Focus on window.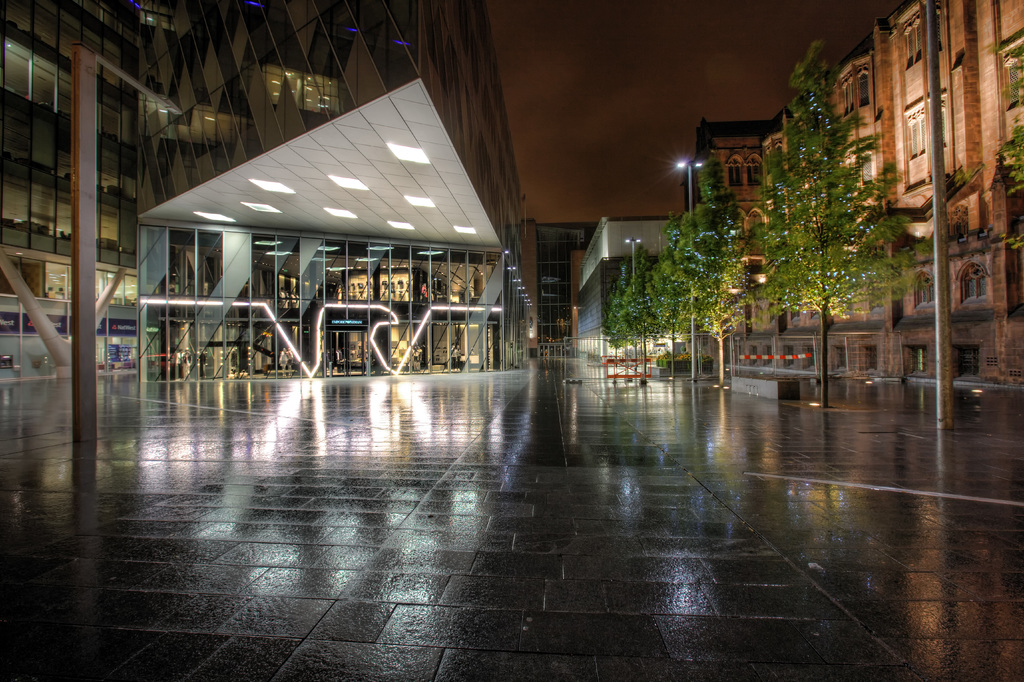
Focused at (x1=745, y1=154, x2=765, y2=188).
